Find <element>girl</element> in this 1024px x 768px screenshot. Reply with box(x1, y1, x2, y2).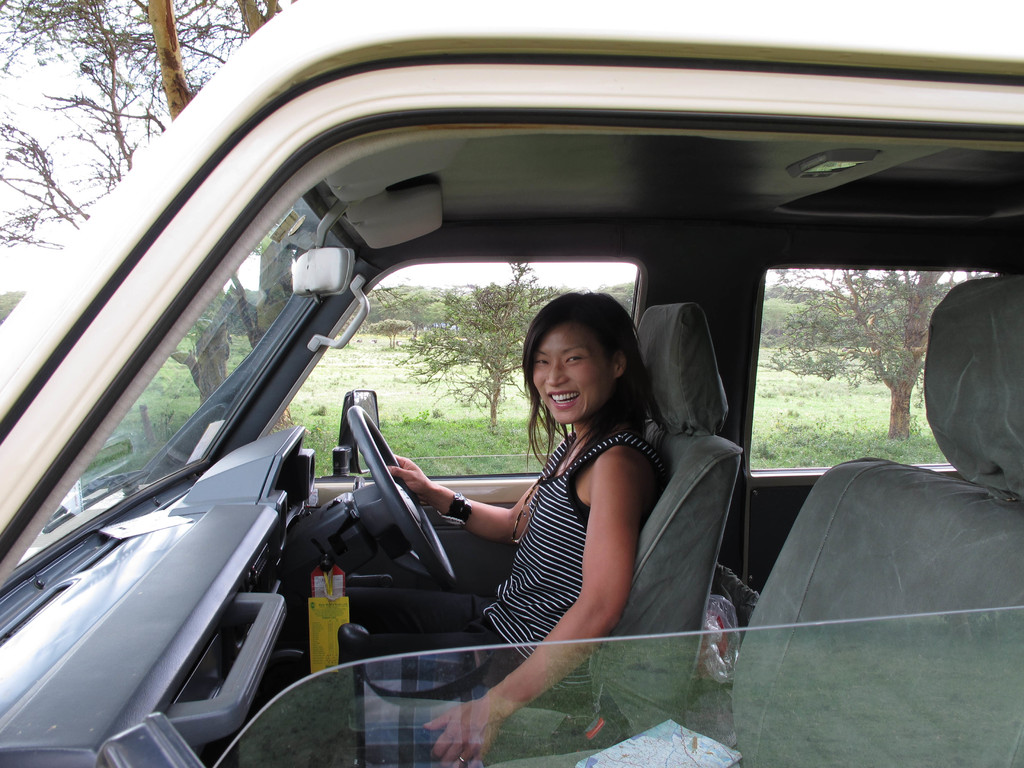
box(386, 296, 671, 767).
